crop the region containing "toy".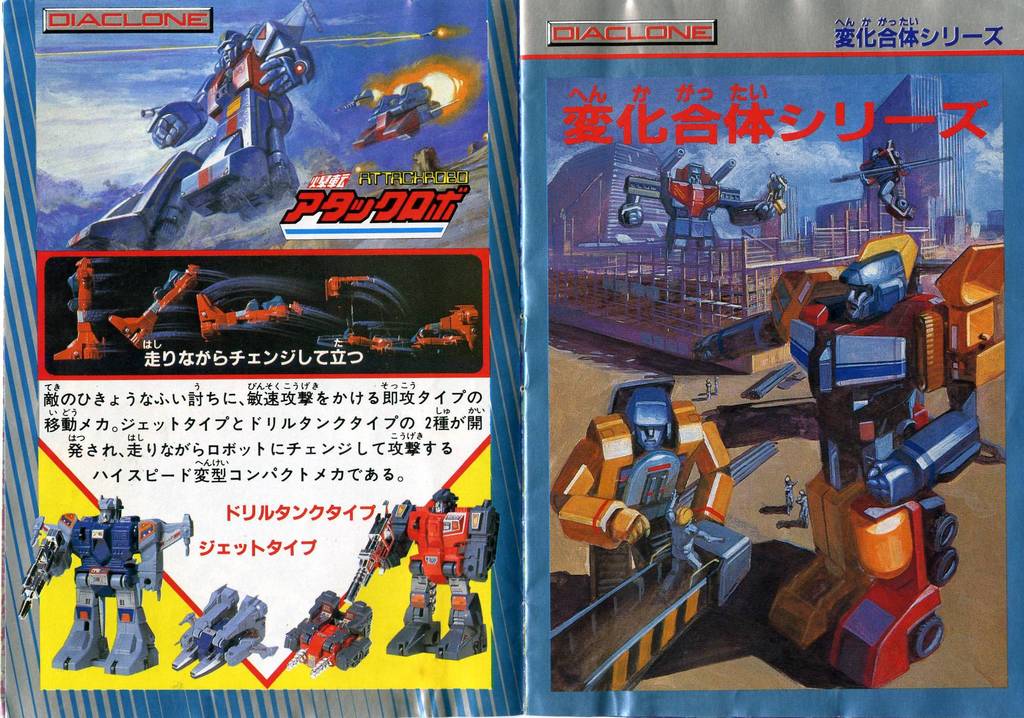
Crop region: bbox=(68, 0, 329, 250).
